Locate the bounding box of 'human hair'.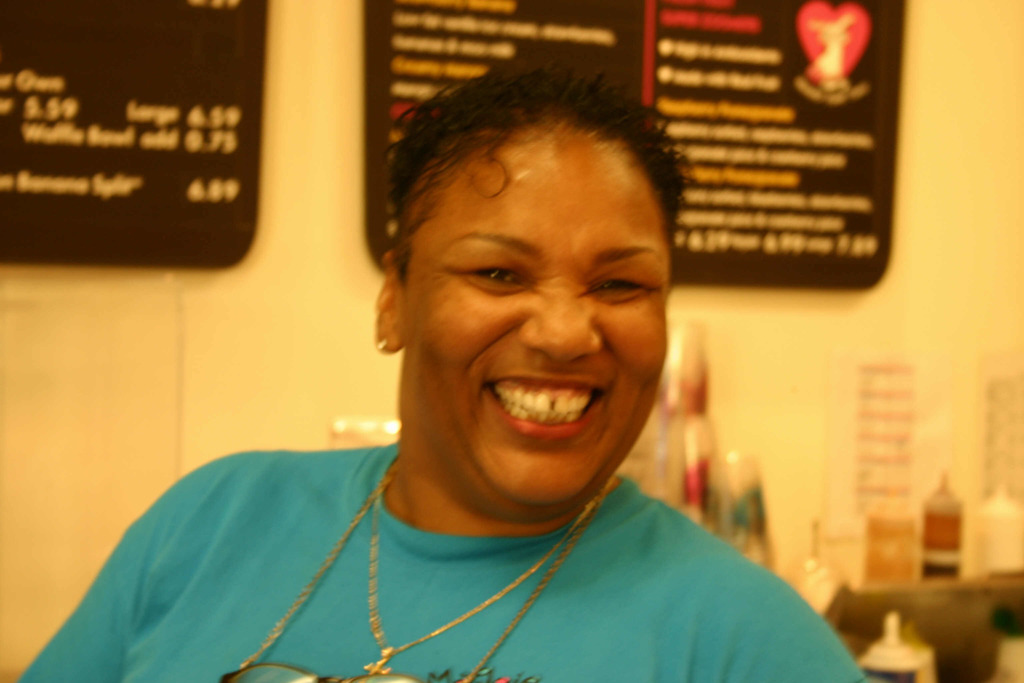
Bounding box: detection(392, 74, 671, 321).
